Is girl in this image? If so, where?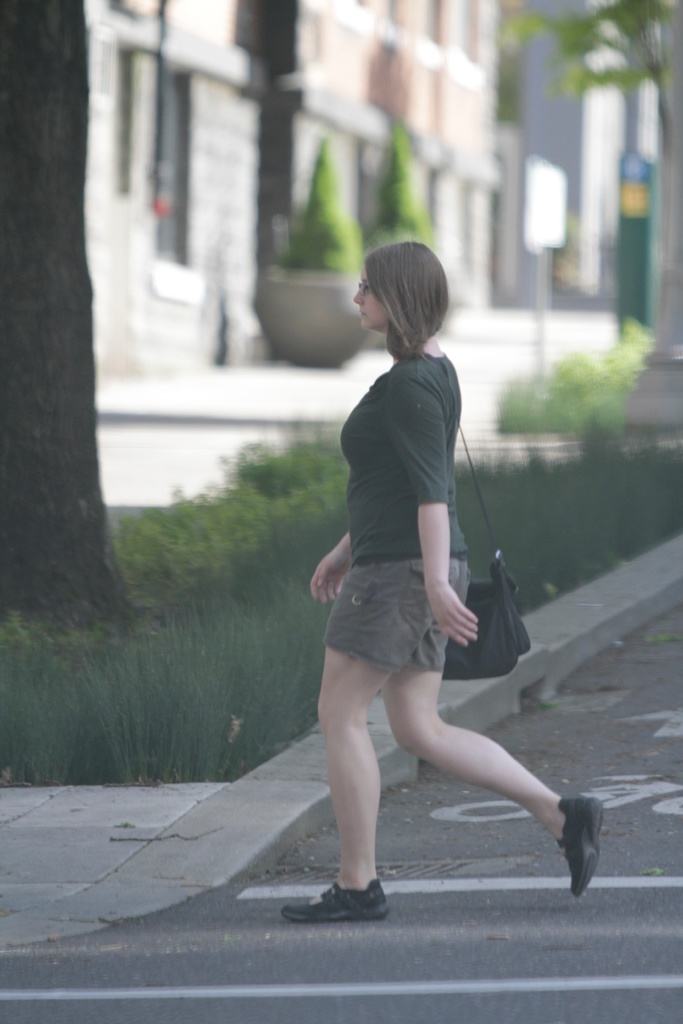
Yes, at region(278, 239, 604, 923).
